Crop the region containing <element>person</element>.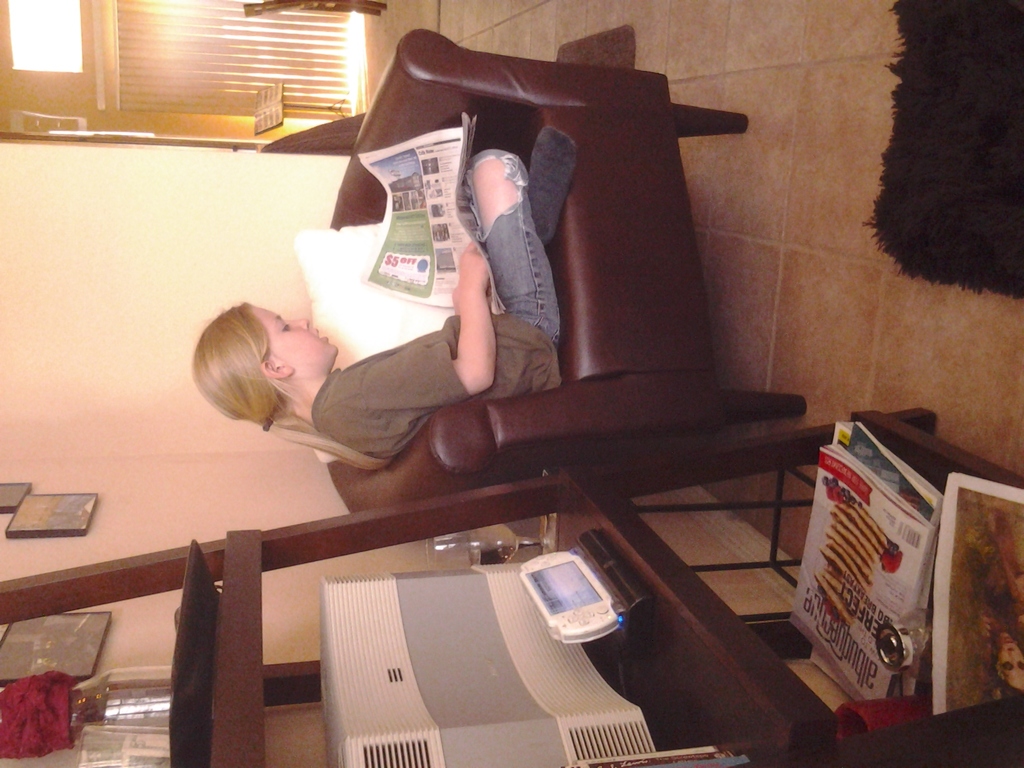
Crop region: select_region(187, 121, 579, 467).
